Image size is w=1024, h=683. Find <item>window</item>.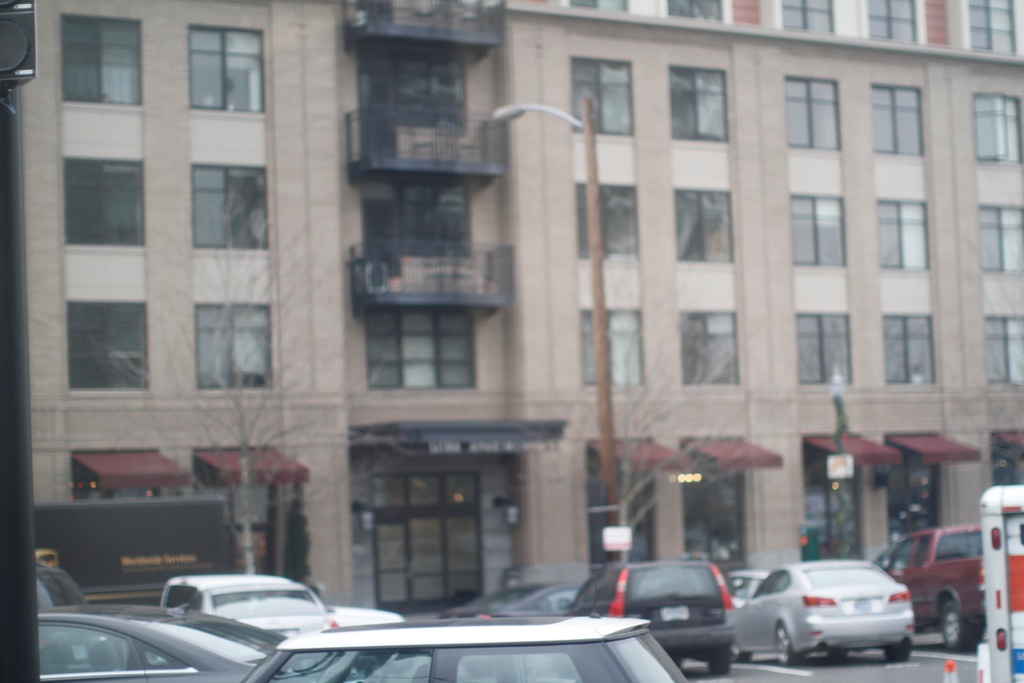
<region>786, 70, 846, 148</region>.
